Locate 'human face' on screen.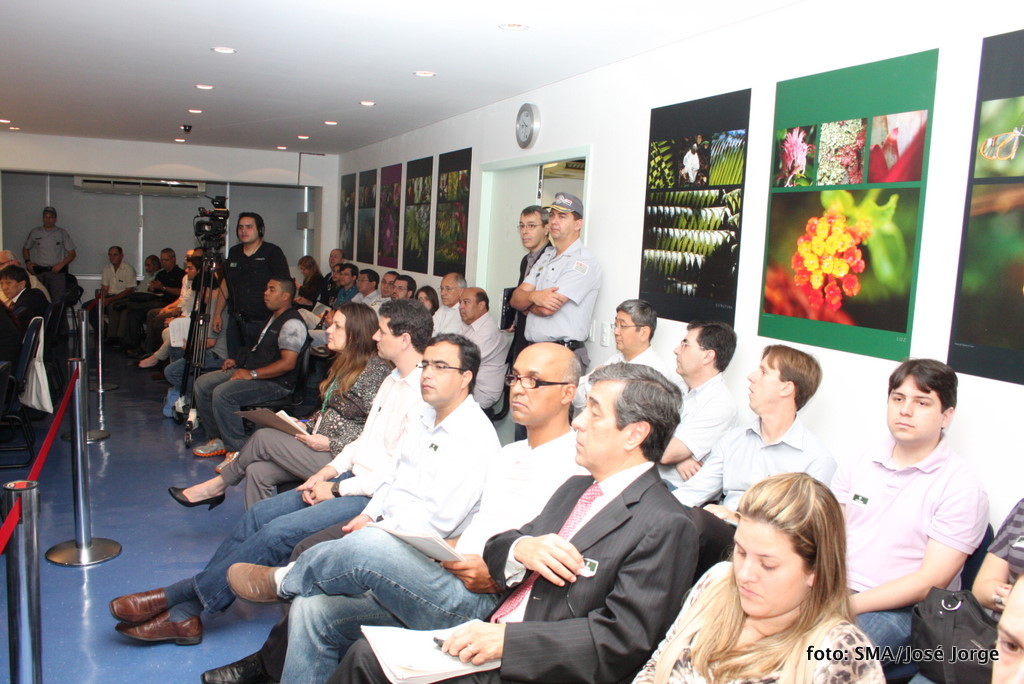
On screen at (158,250,172,269).
